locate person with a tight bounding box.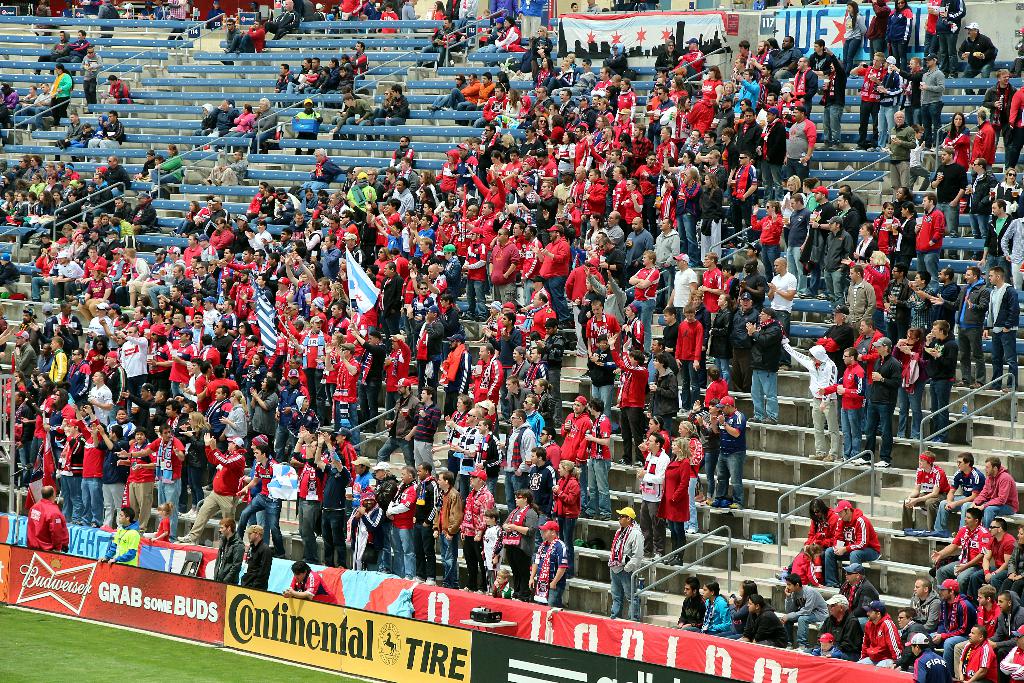
(891, 333, 924, 434).
